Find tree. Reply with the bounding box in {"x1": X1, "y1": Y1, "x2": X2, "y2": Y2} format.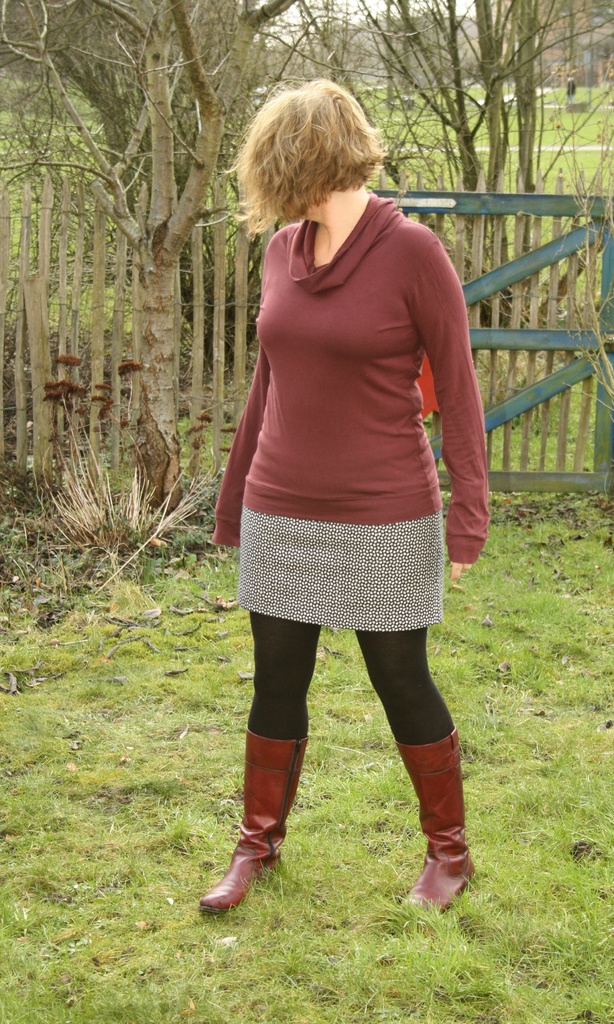
{"x1": 26, "y1": 22, "x2": 255, "y2": 484}.
